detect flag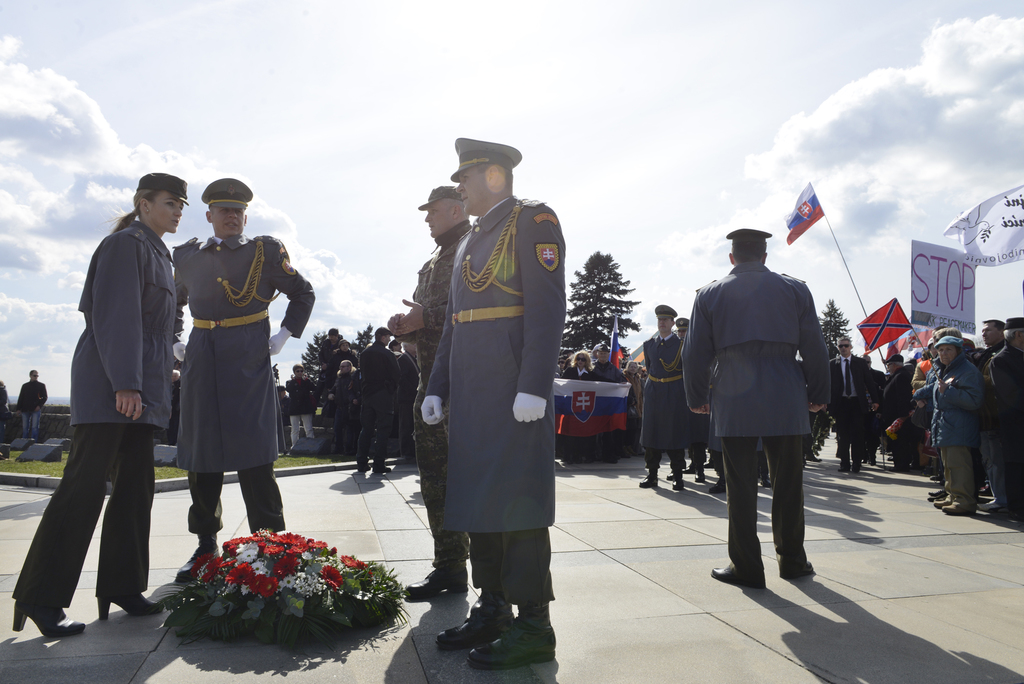
849 300 910 350
